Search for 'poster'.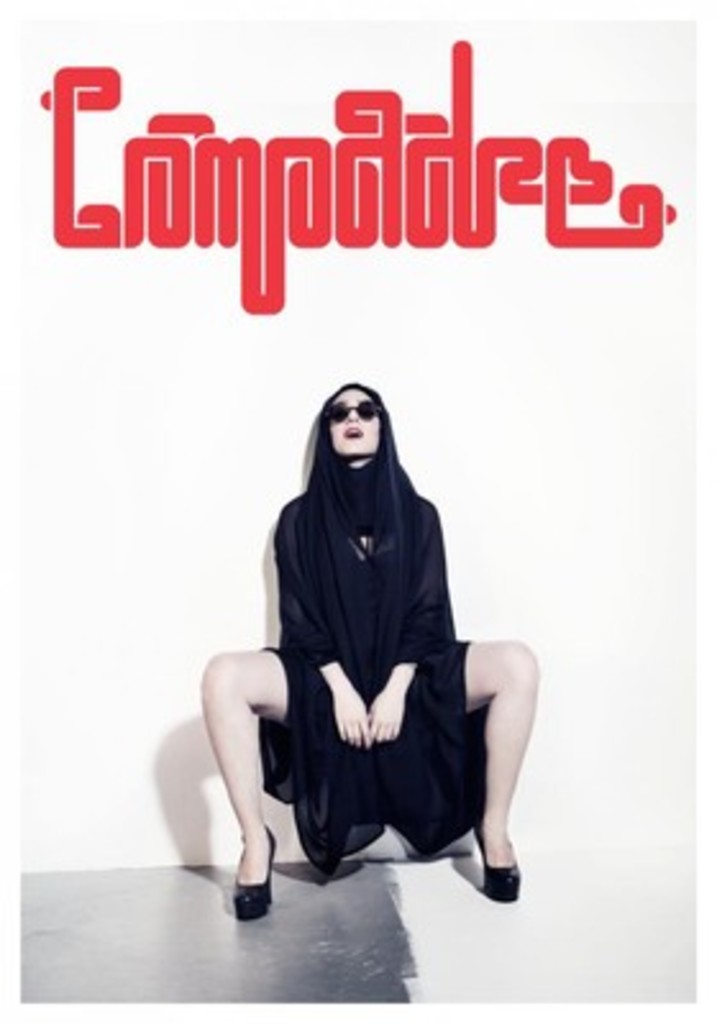
Found at BBox(0, 0, 714, 1021).
